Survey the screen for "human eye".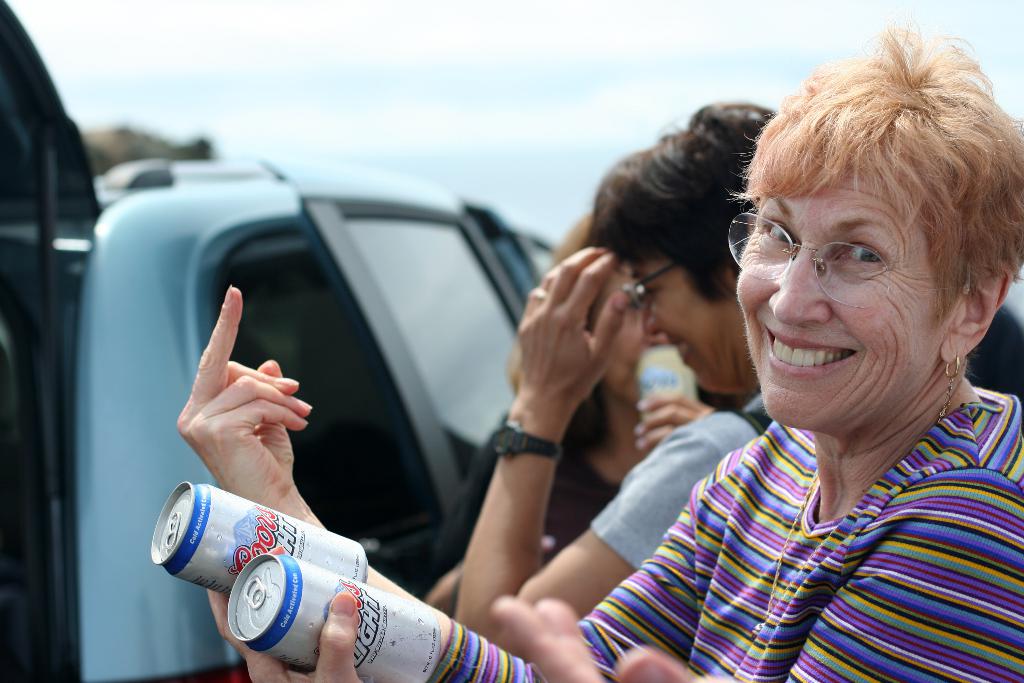
Survey found: box(827, 229, 892, 270).
